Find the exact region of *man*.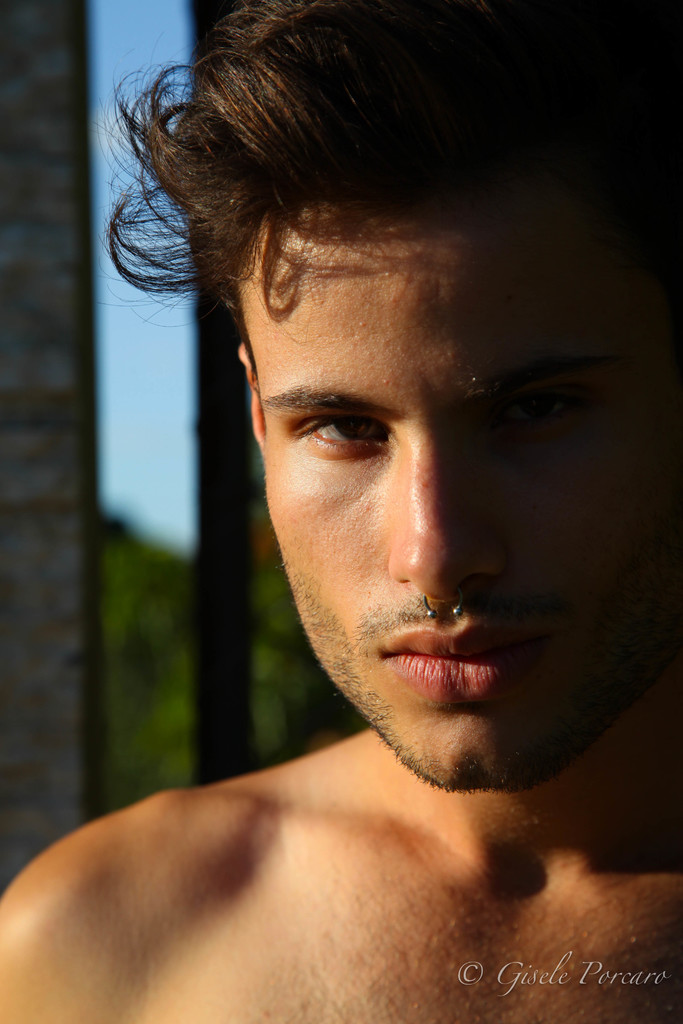
Exact region: 0,1,682,1022.
